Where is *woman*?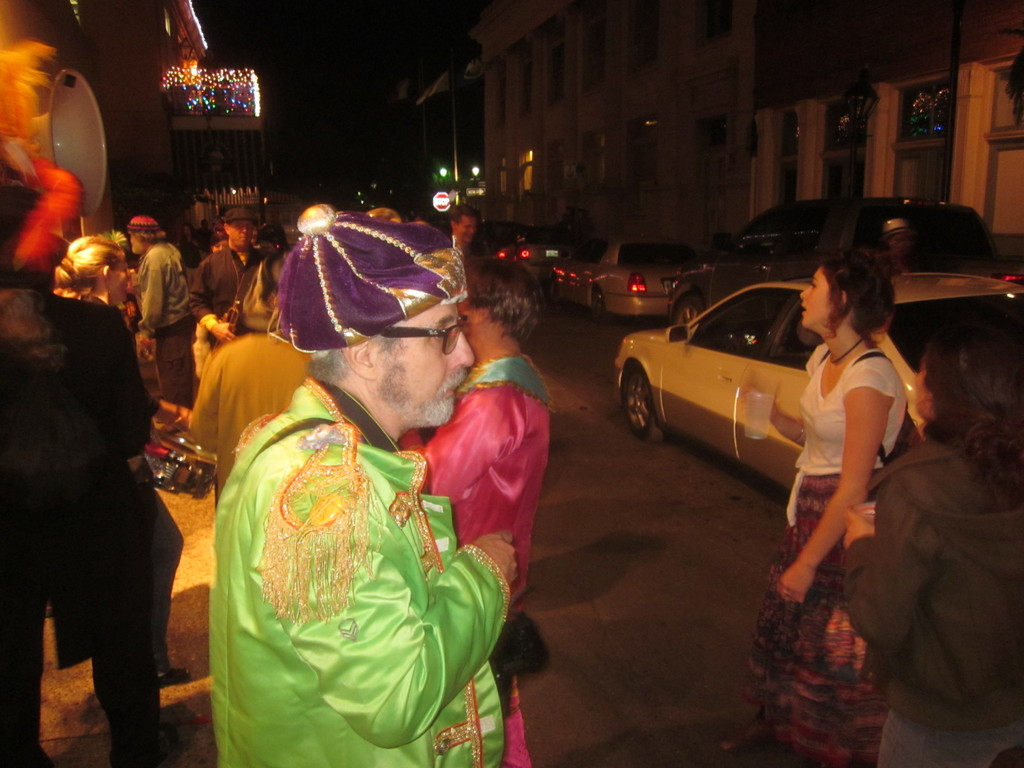
region(773, 235, 930, 662).
